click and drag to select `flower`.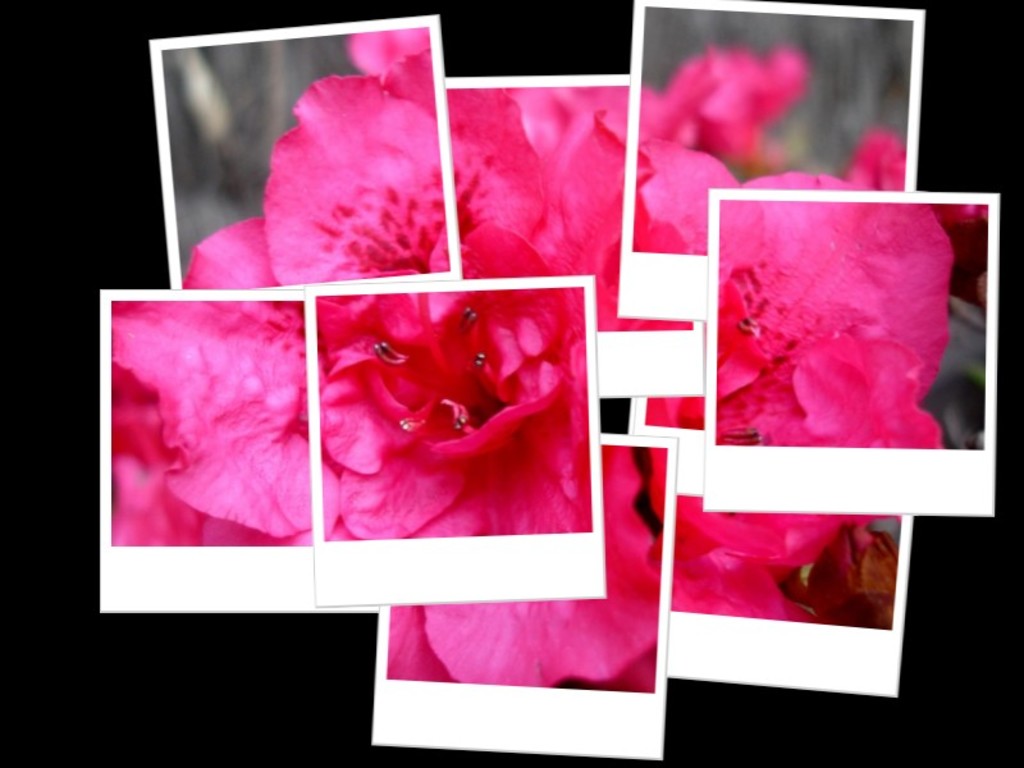
Selection: (x1=109, y1=300, x2=315, y2=547).
